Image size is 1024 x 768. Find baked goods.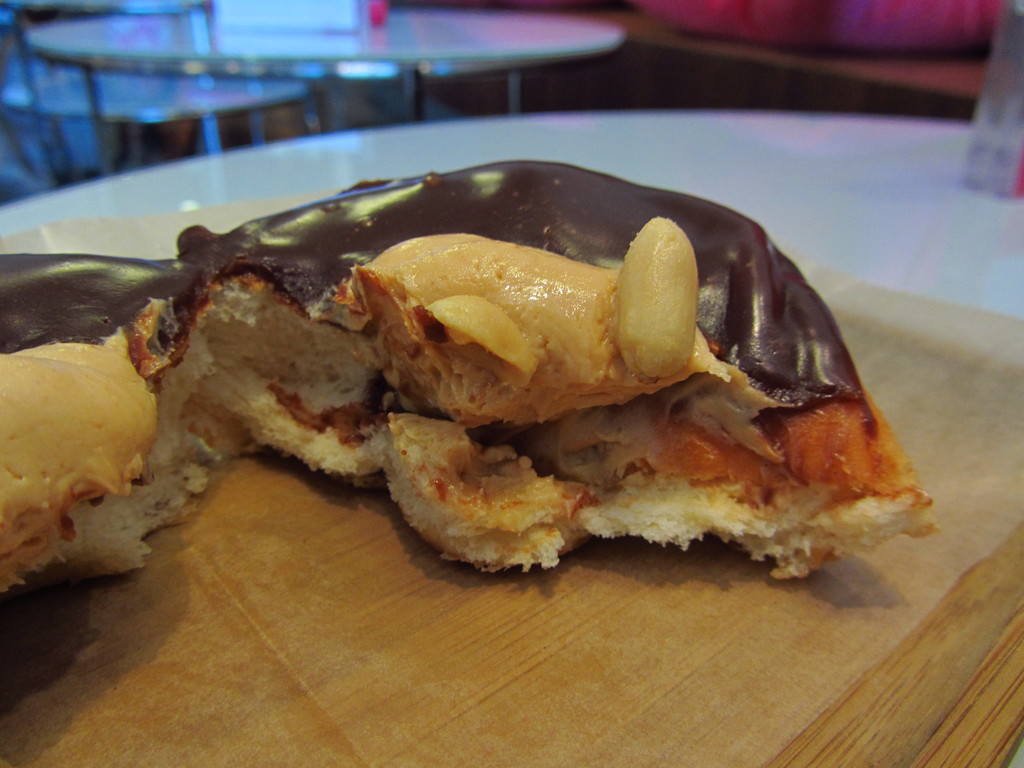
detection(93, 177, 926, 612).
